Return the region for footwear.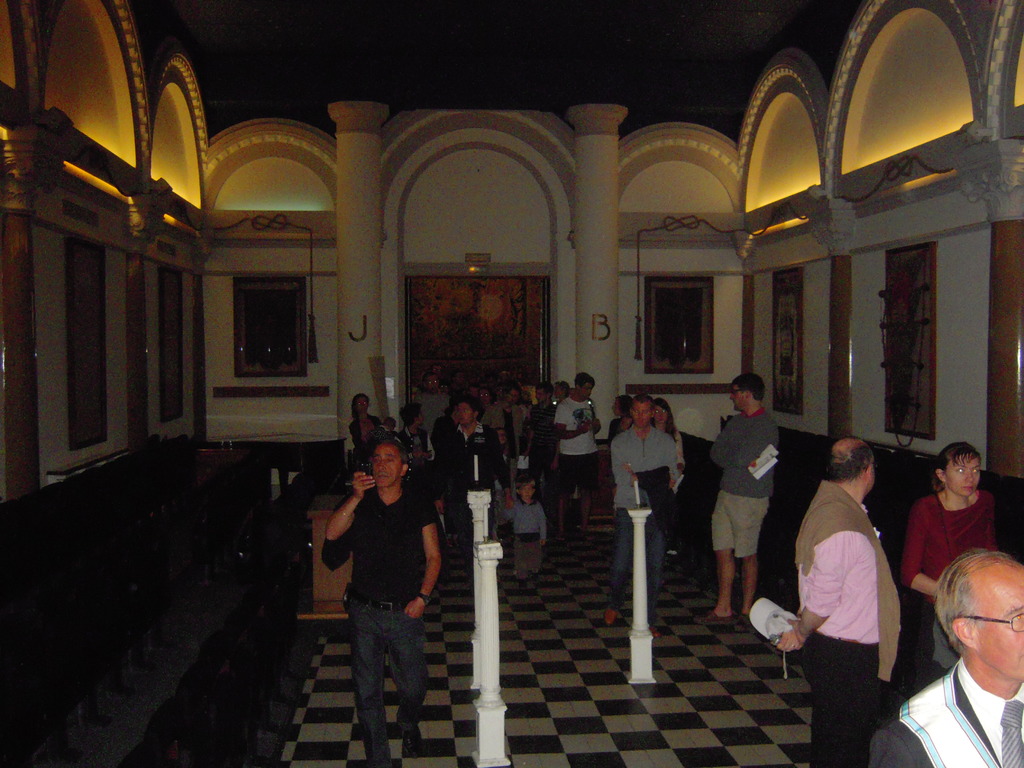
[730,610,754,634].
